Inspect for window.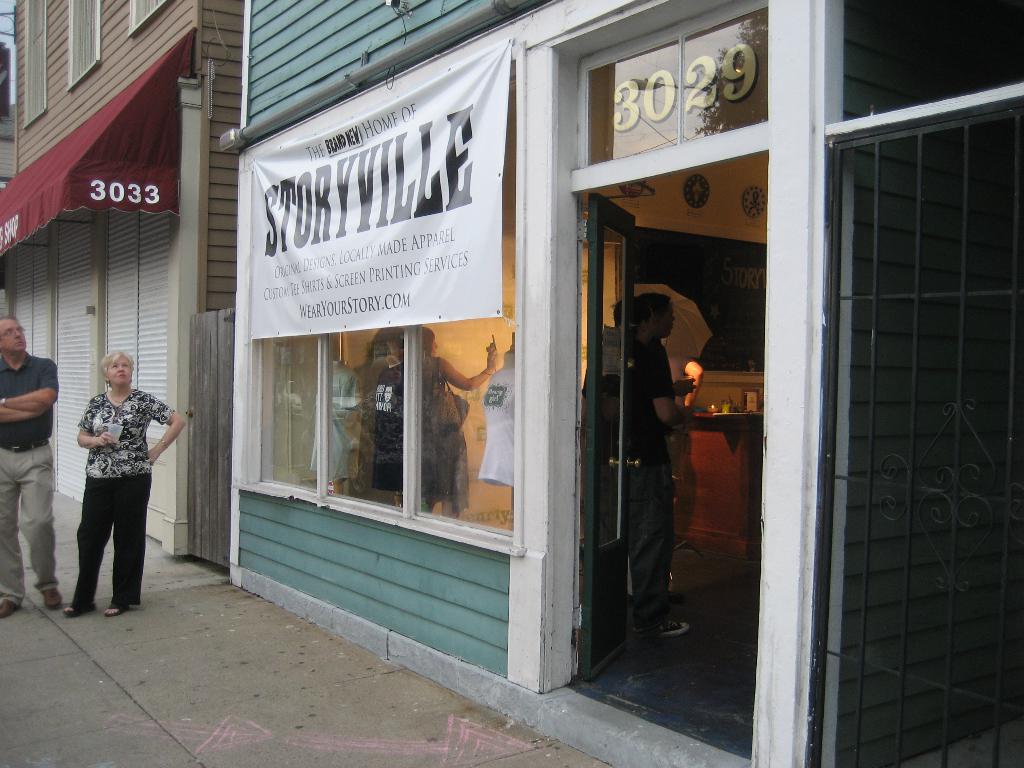
Inspection: box(790, 130, 1023, 767).
